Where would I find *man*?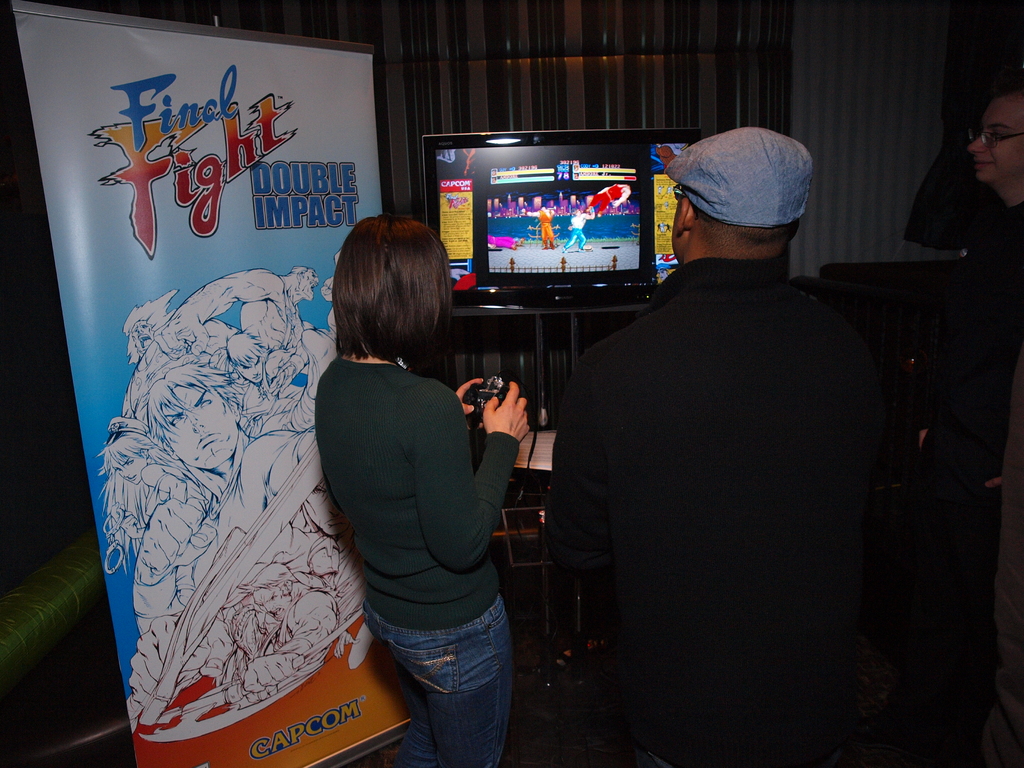
At x1=204 y1=328 x2=311 y2=400.
